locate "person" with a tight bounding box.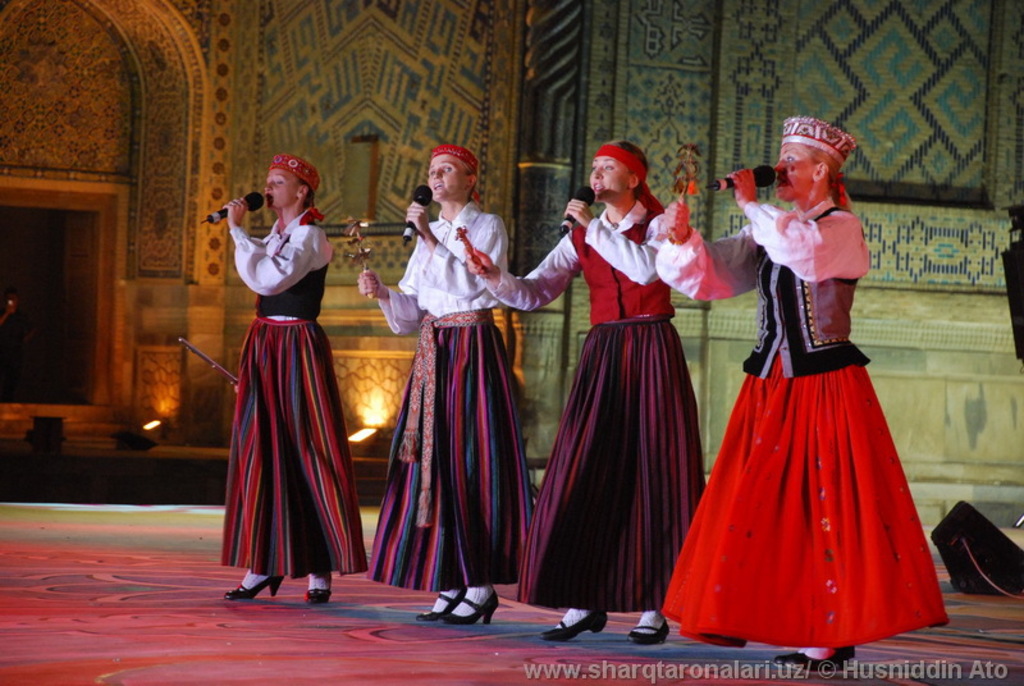
BBox(212, 122, 352, 618).
